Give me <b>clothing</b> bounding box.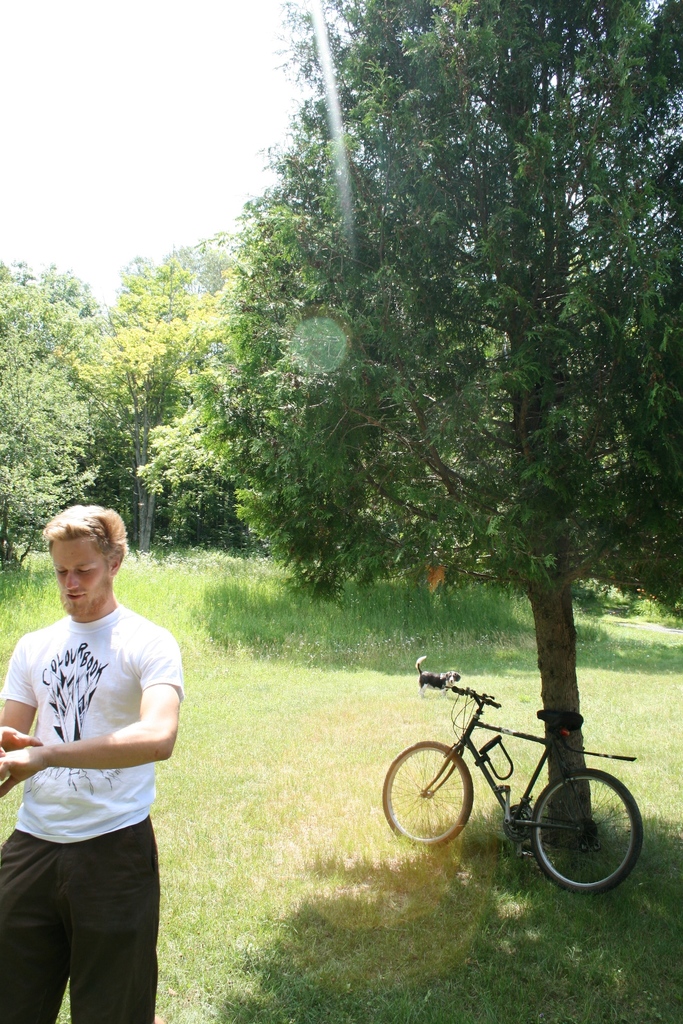
[10,568,179,991].
